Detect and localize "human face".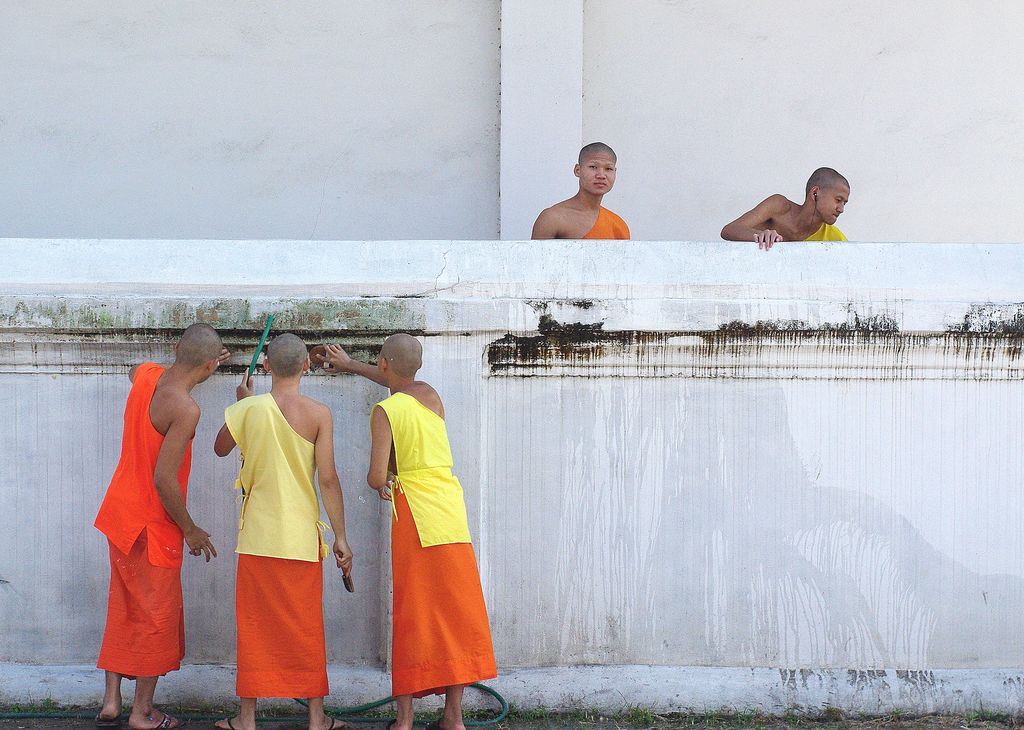
Localized at 581/154/616/197.
